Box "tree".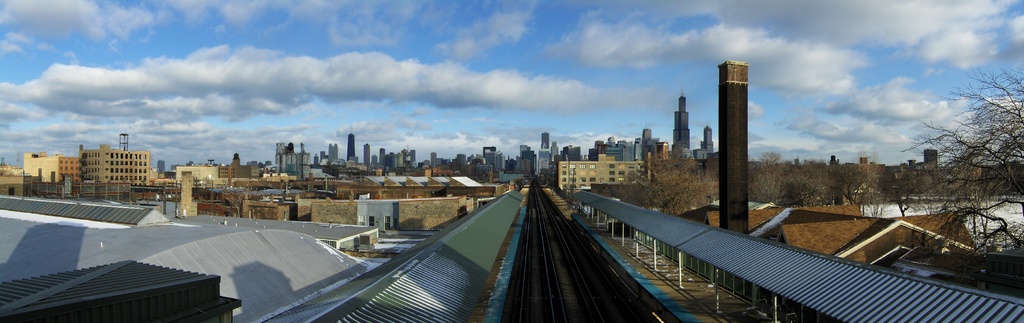
<bbox>932, 70, 1021, 238</bbox>.
